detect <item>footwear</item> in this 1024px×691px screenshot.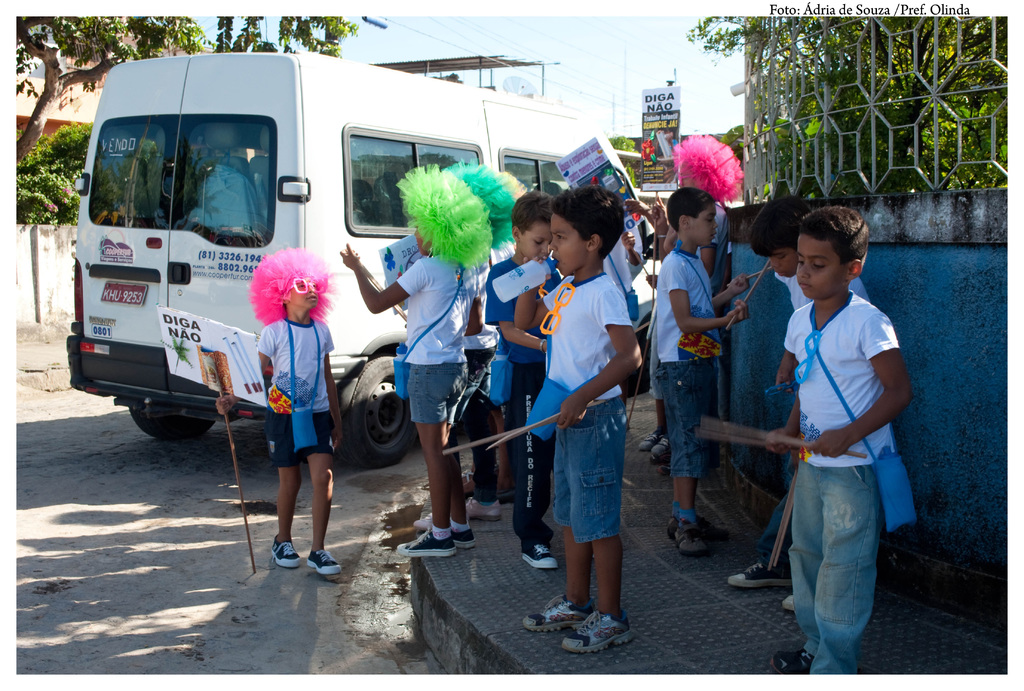
Detection: (517, 549, 558, 569).
